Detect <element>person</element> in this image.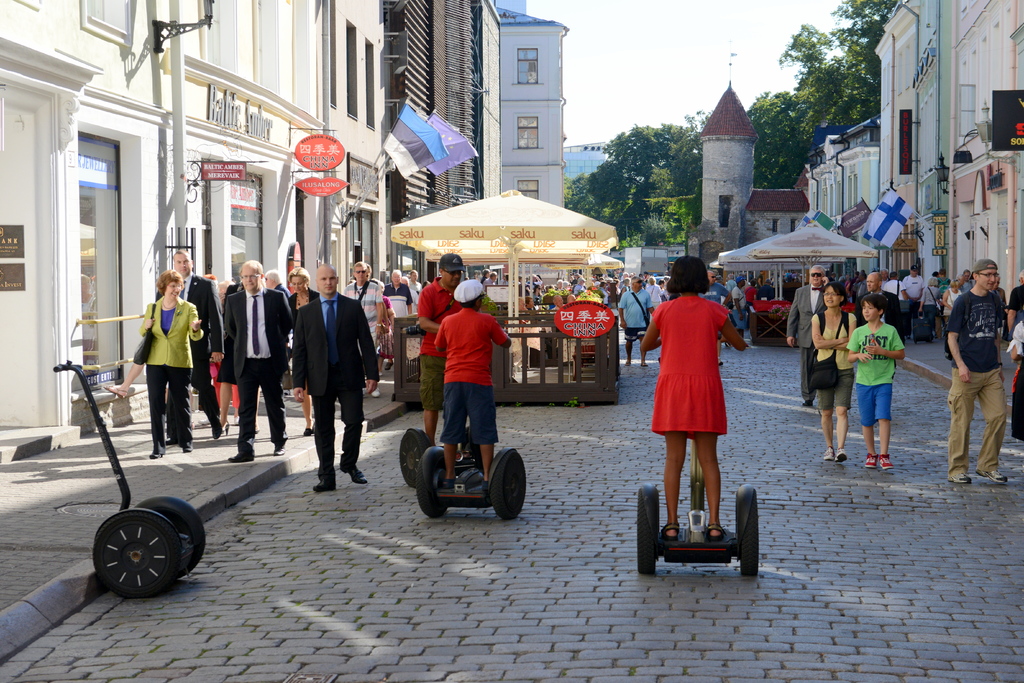
Detection: <region>1005, 318, 1023, 445</region>.
